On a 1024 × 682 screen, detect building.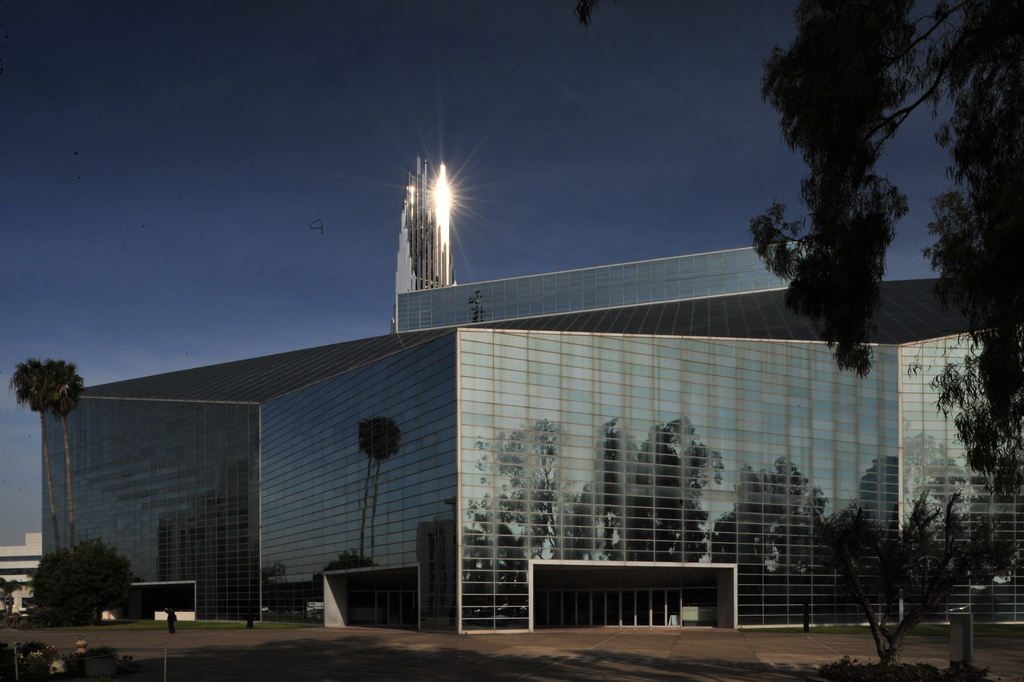
[x1=46, y1=231, x2=1023, y2=636].
